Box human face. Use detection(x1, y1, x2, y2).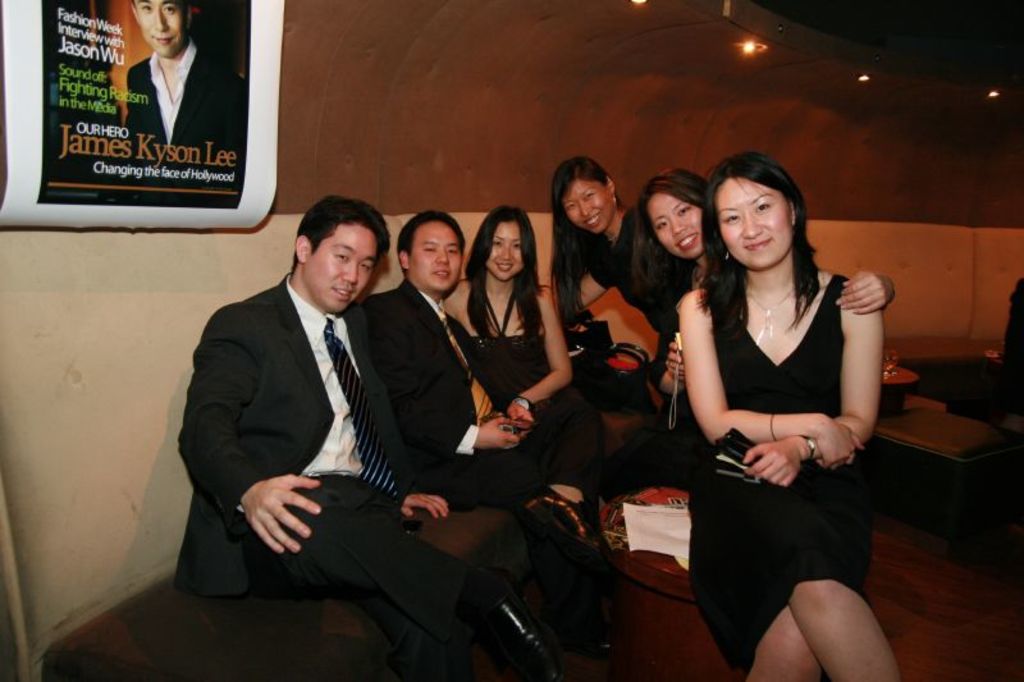
detection(713, 174, 792, 267).
